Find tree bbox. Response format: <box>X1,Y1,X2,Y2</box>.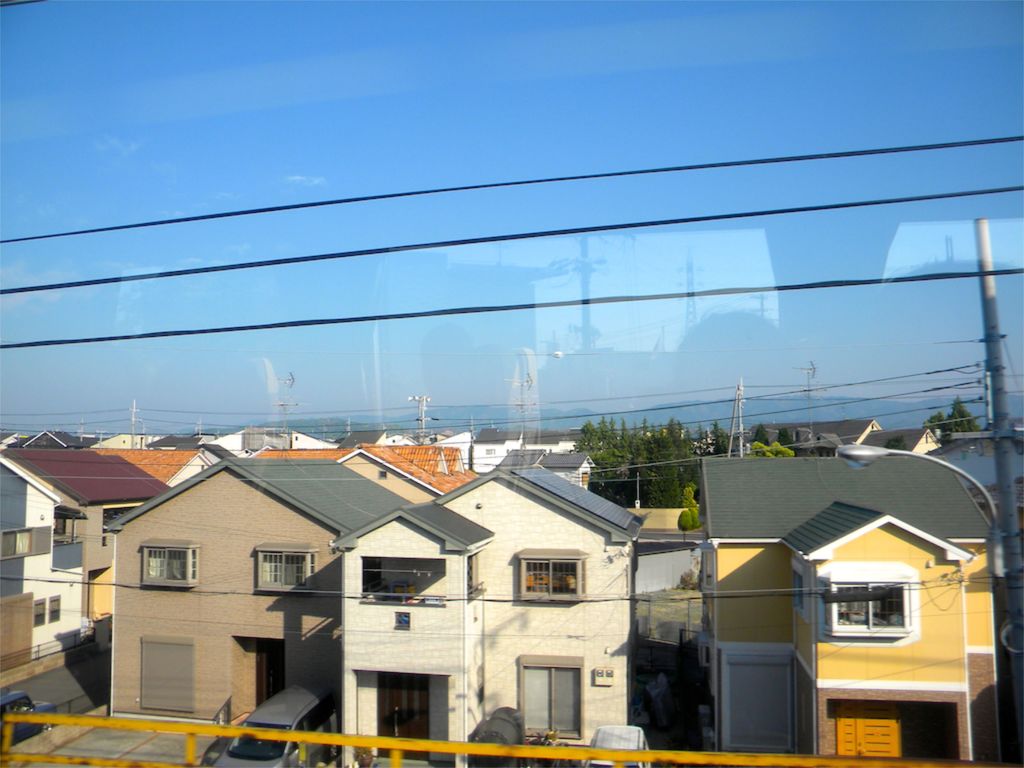
<box>675,506,695,547</box>.
